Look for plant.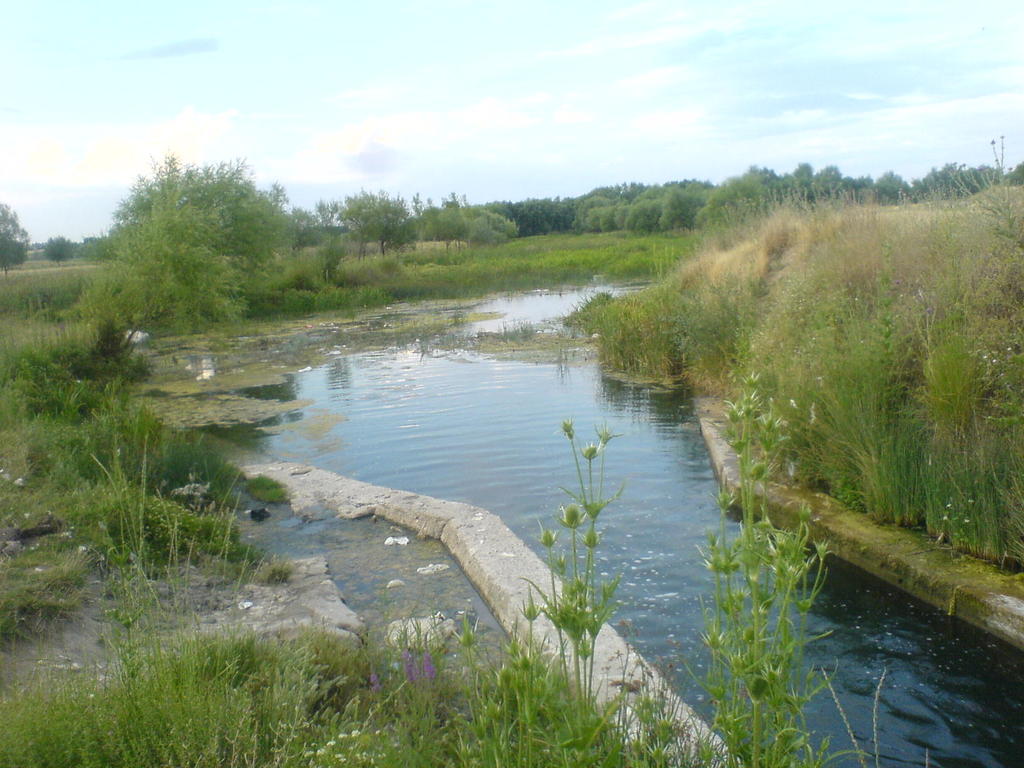
Found: (692,371,829,765).
